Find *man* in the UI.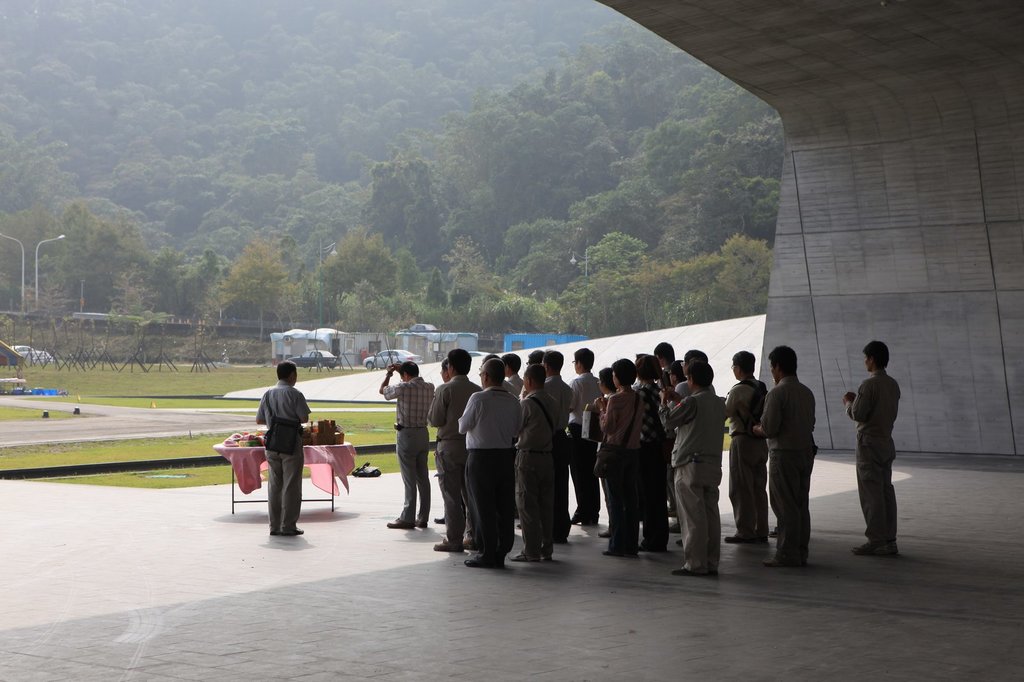
UI element at 375 360 435 532.
